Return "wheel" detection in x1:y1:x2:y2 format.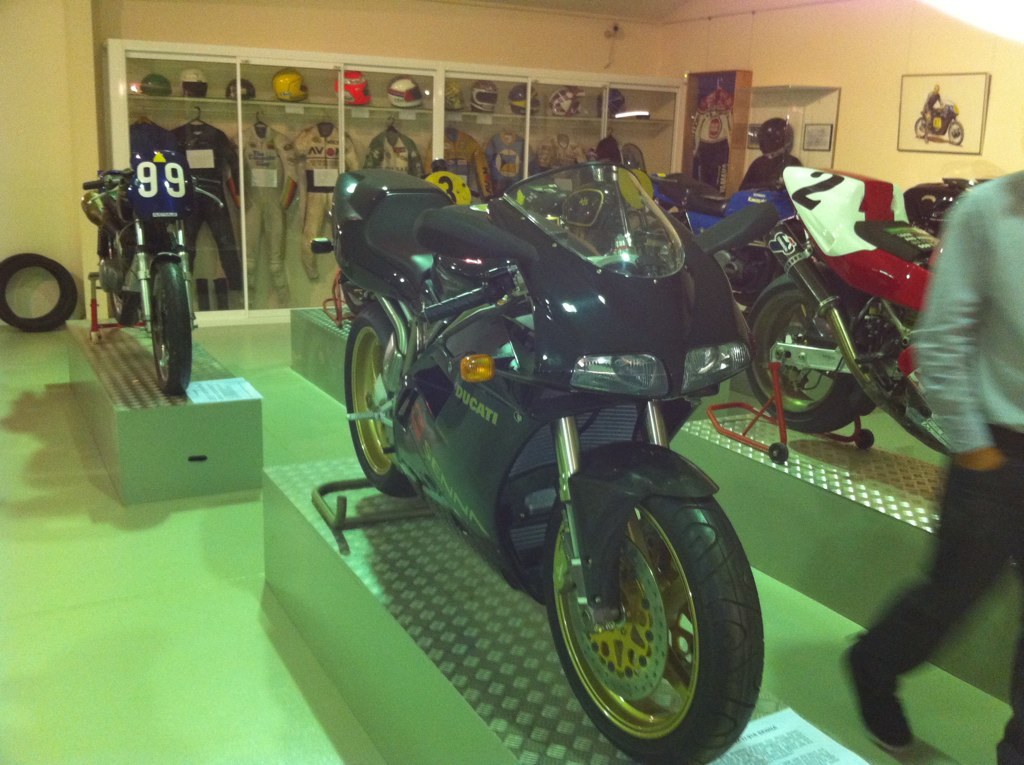
0:252:85:331.
